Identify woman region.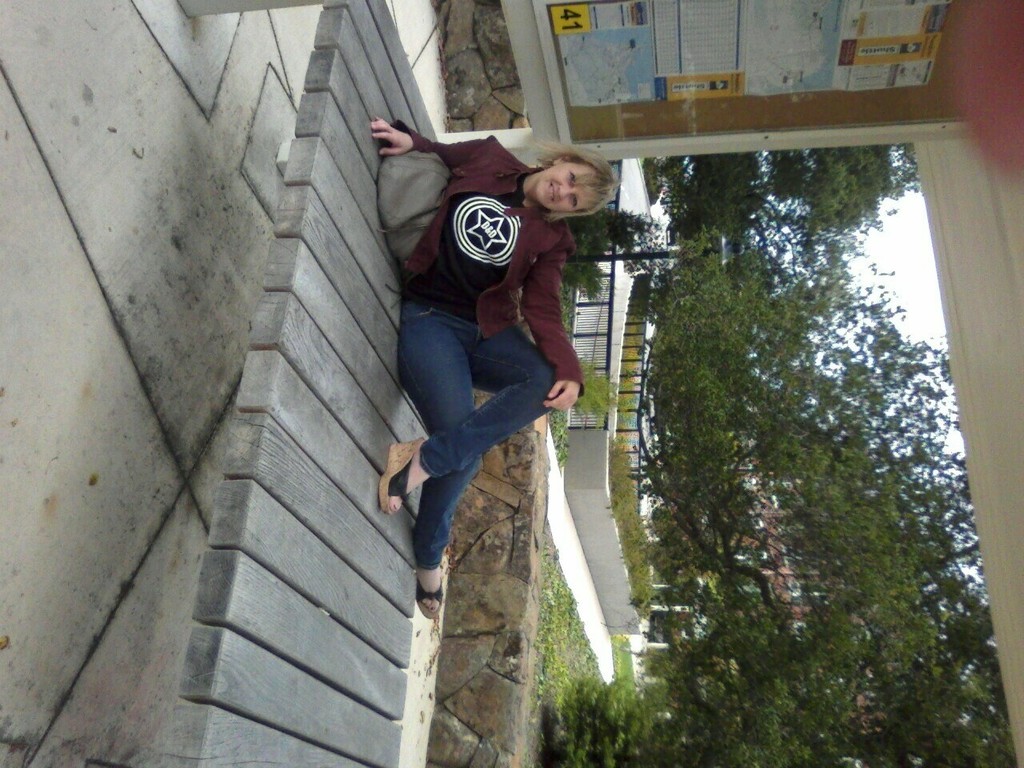
Region: Rect(359, 89, 610, 630).
